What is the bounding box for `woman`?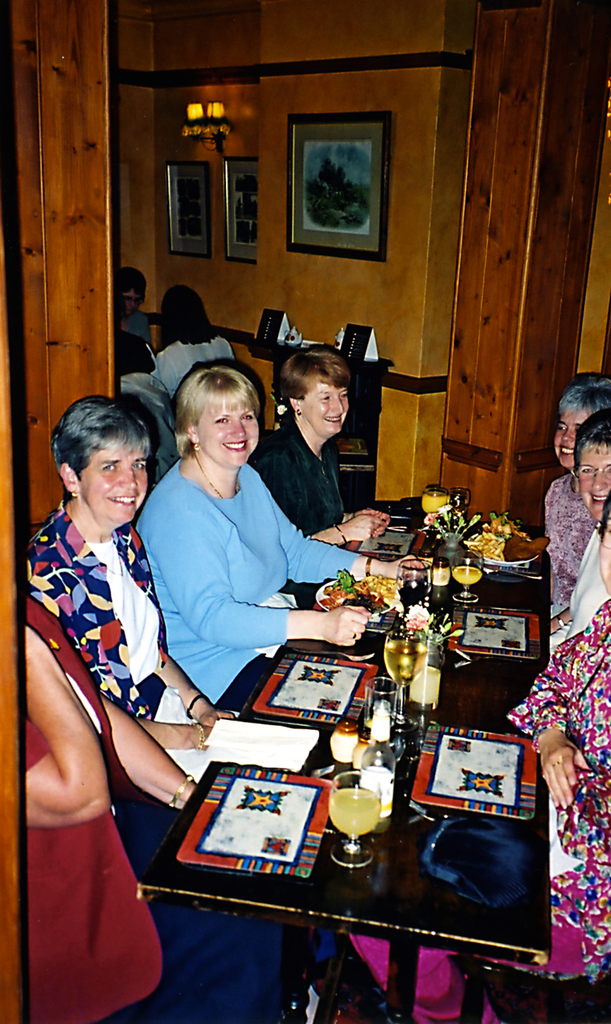
crop(546, 378, 610, 630).
